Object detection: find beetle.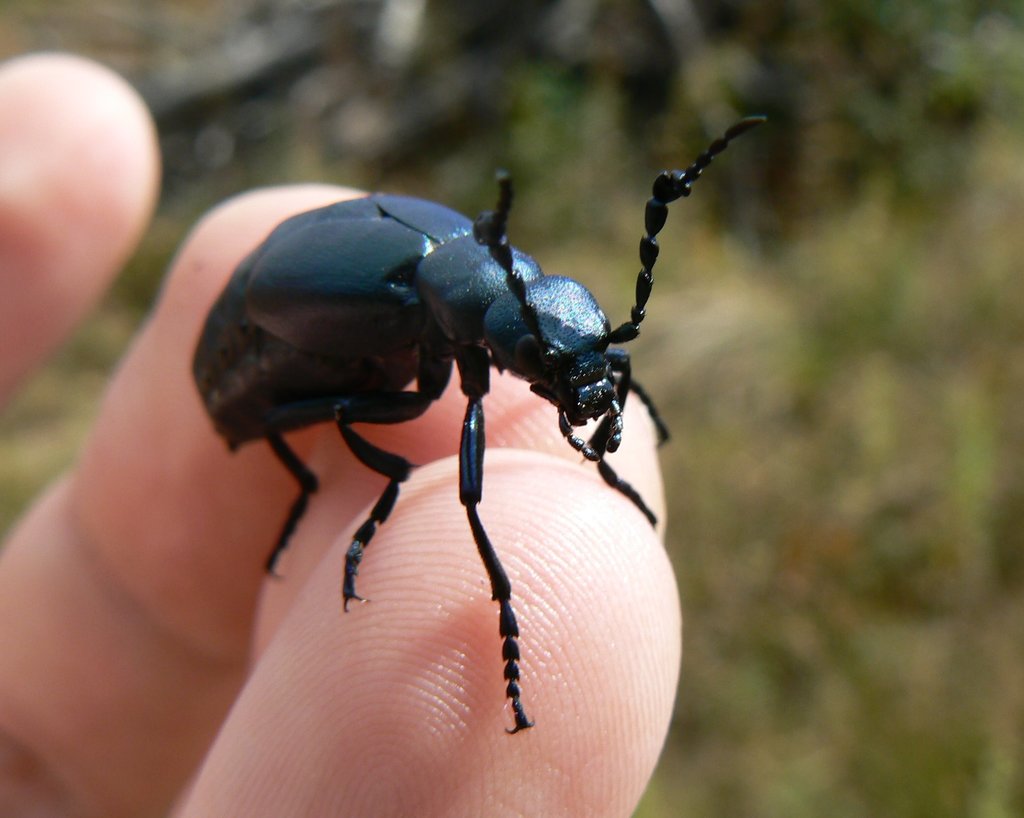
<region>177, 114, 758, 743</region>.
